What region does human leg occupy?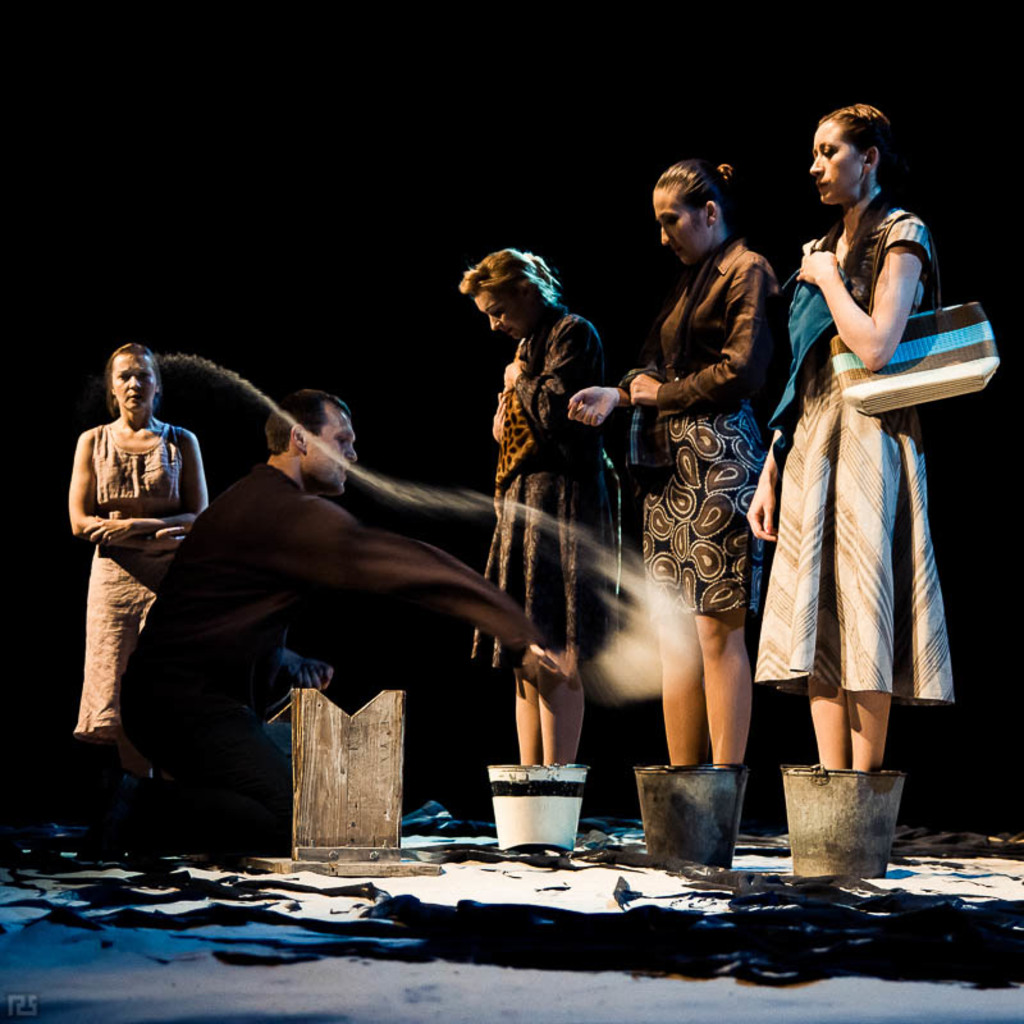
Rect(849, 402, 890, 777).
